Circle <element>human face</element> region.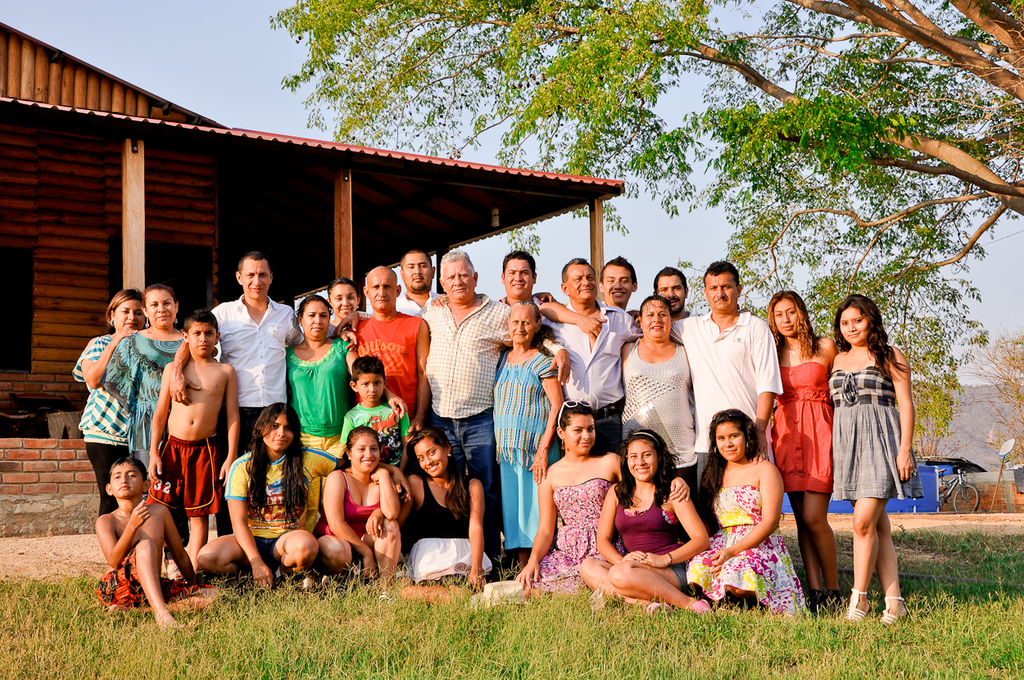
Region: <bbox>601, 265, 631, 306</bbox>.
